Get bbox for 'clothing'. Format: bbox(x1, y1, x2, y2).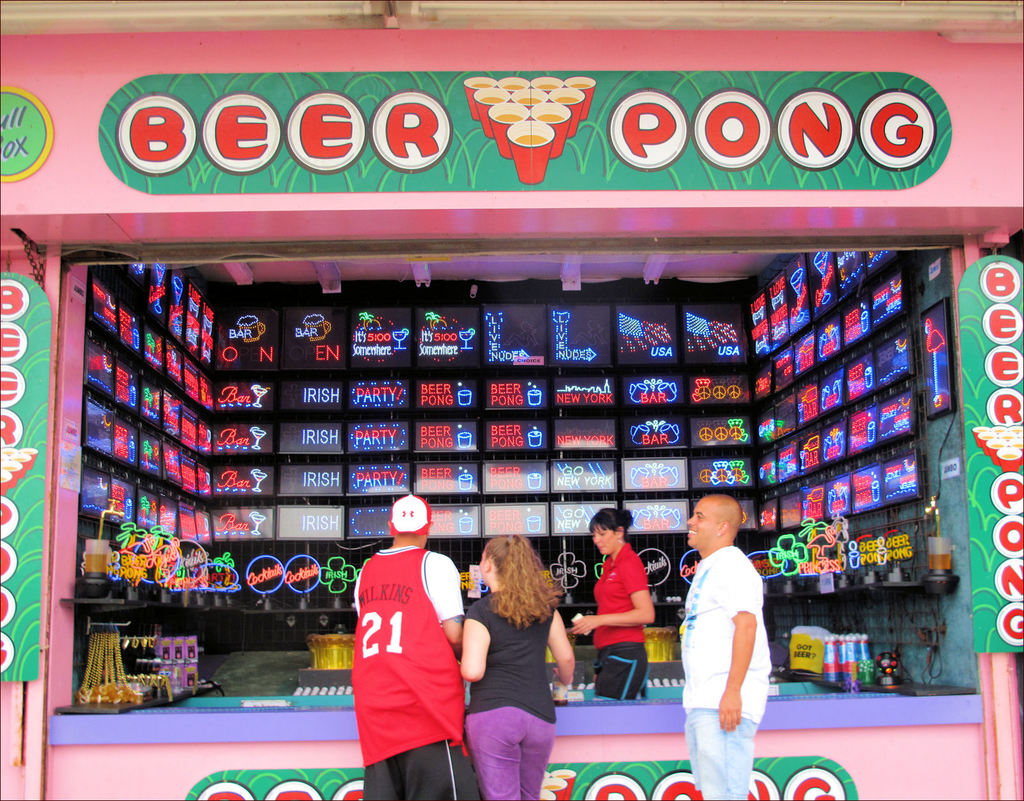
bbox(592, 542, 652, 698).
